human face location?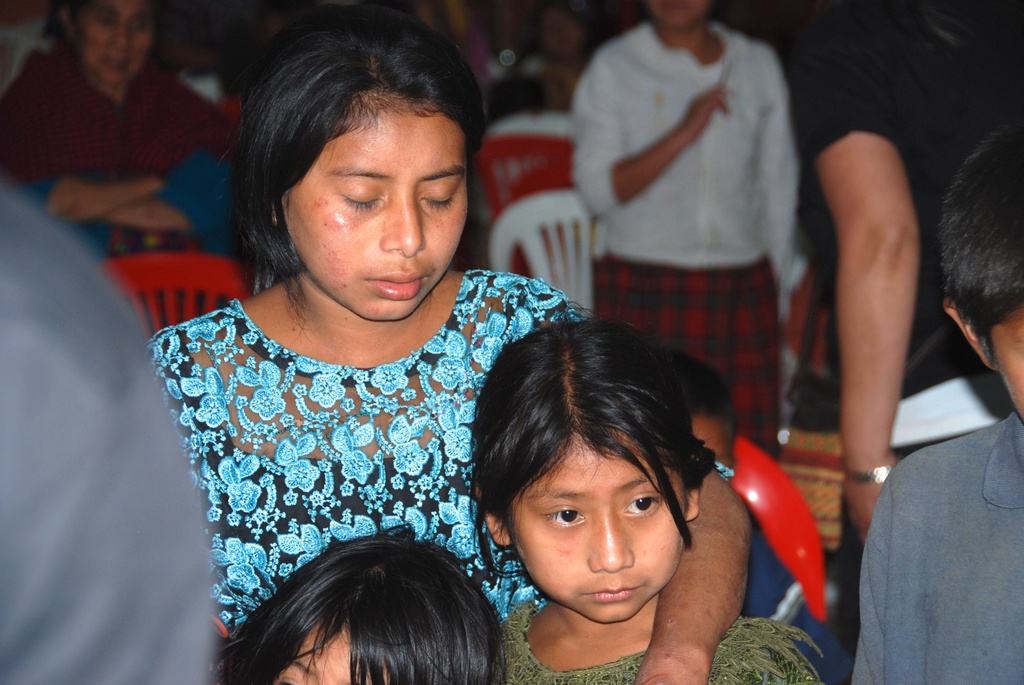
BBox(511, 438, 686, 624)
